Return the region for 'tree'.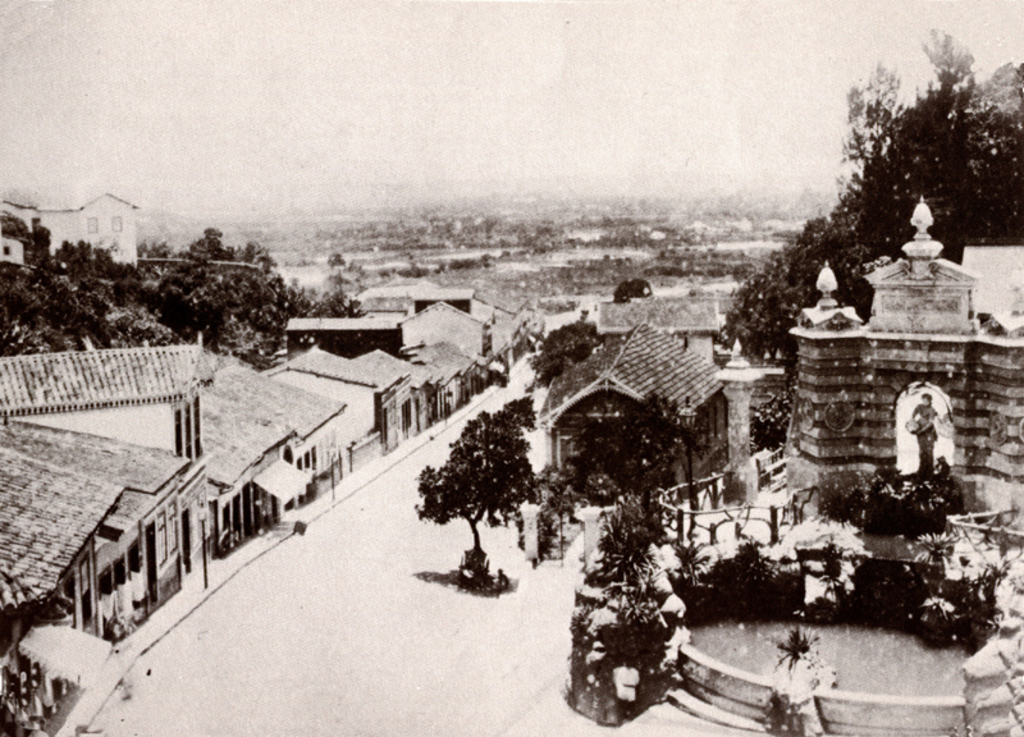
(left=527, top=310, right=612, bottom=408).
